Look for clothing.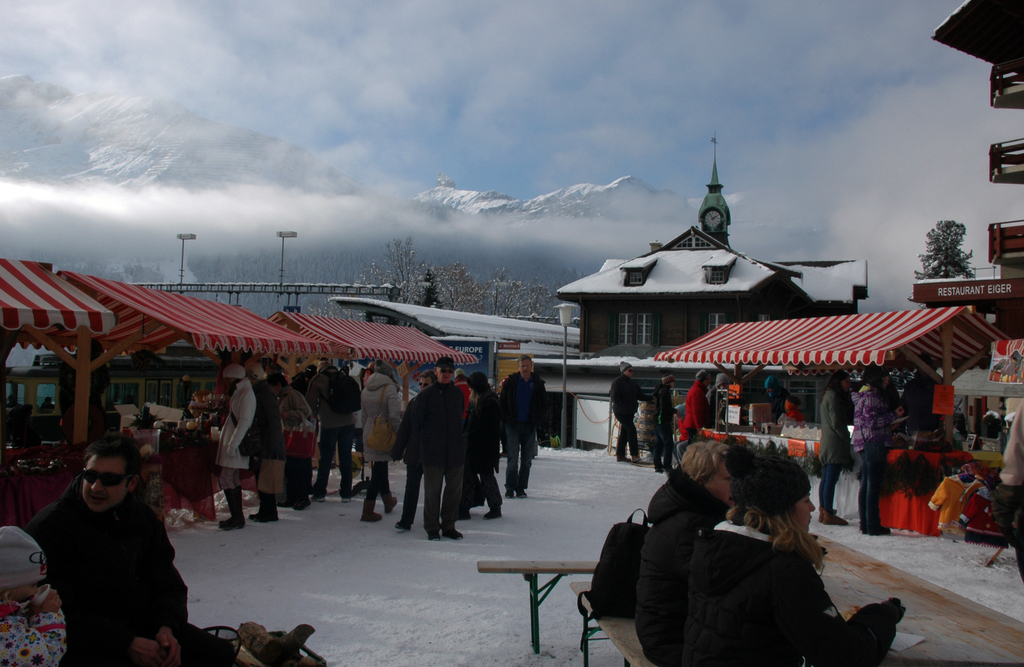
Found: <region>254, 395, 278, 469</region>.
